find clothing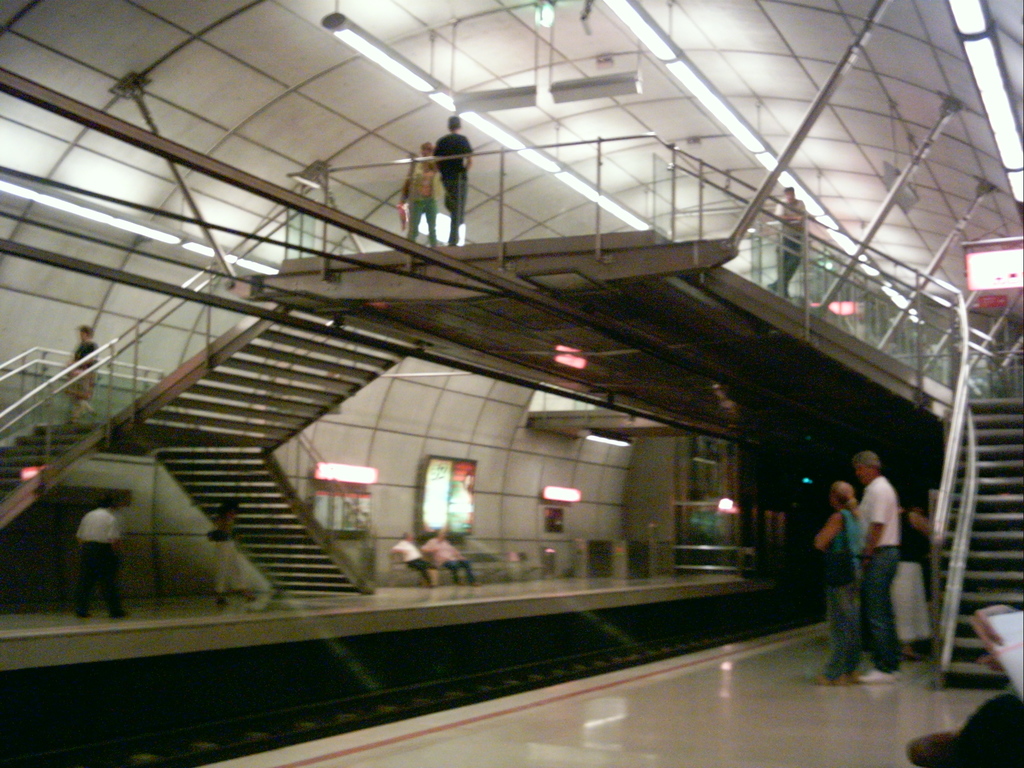
<bbox>768, 198, 805, 298</bbox>
